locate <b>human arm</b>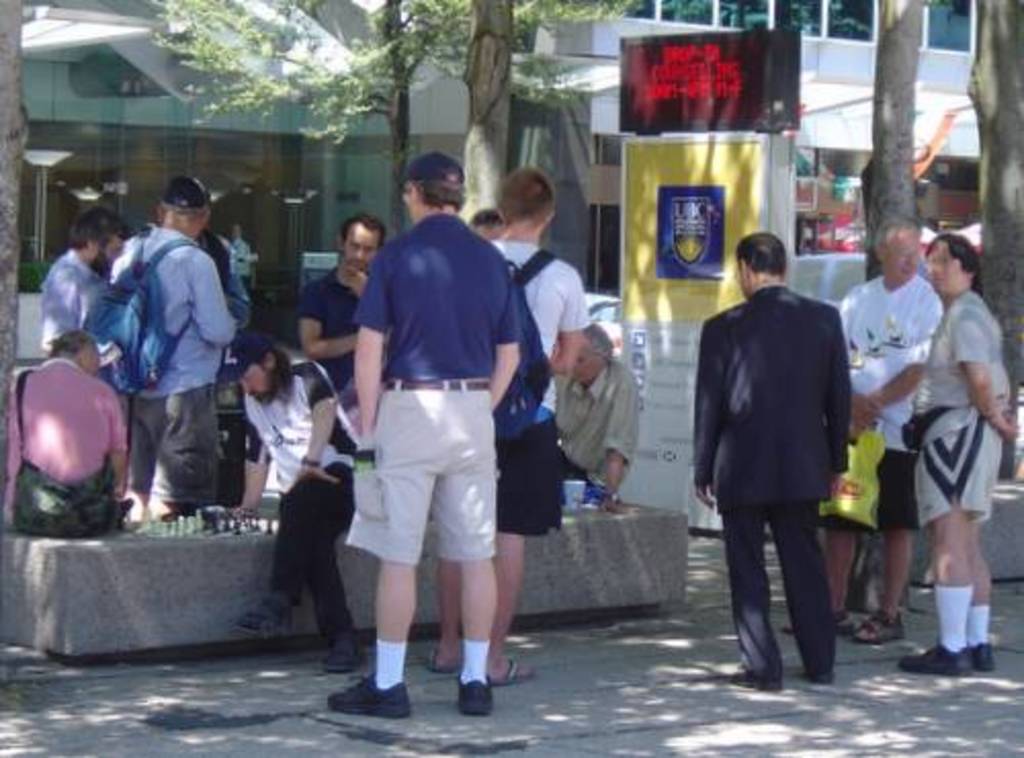
[289, 348, 346, 500]
